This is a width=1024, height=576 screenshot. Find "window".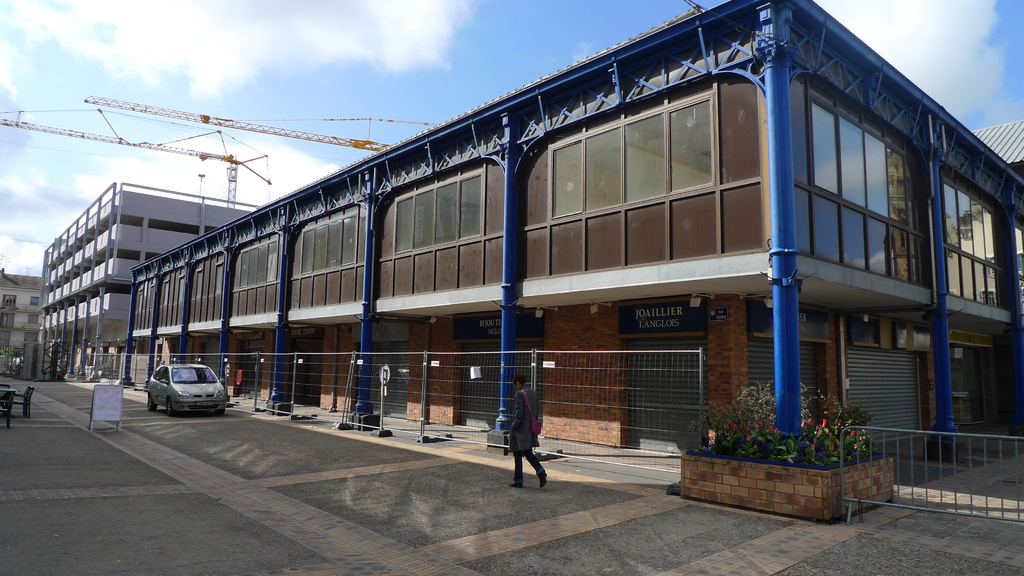
Bounding box: <region>1011, 220, 1023, 315</region>.
